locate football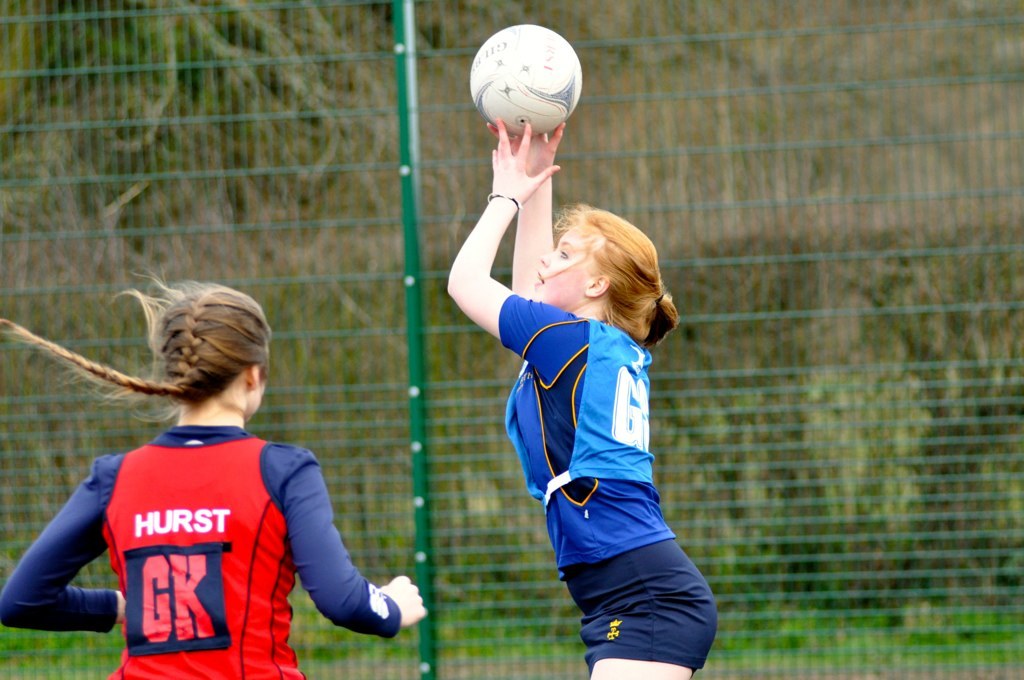
463 22 584 142
